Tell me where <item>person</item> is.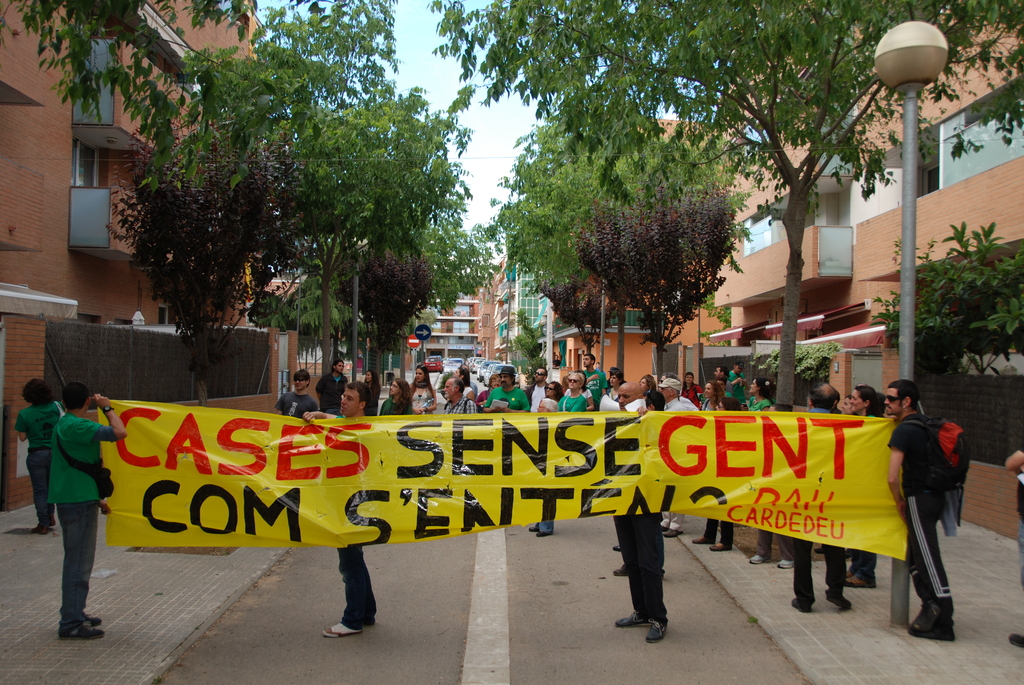
<item>person</item> is at <region>300, 383, 380, 642</region>.
